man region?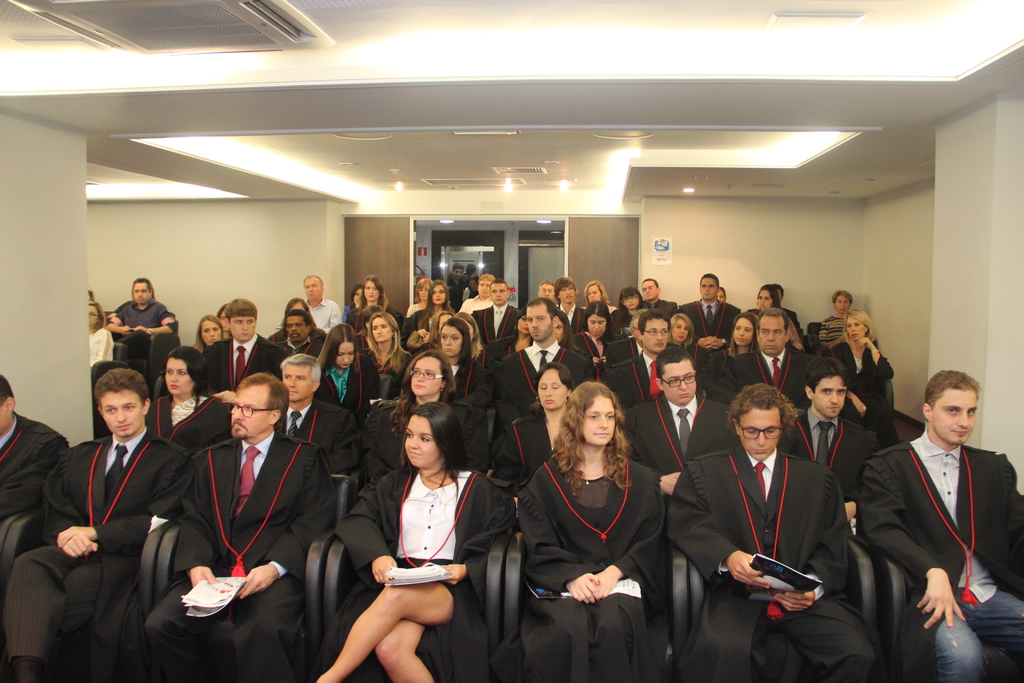
<bbox>618, 309, 671, 404</bbox>
